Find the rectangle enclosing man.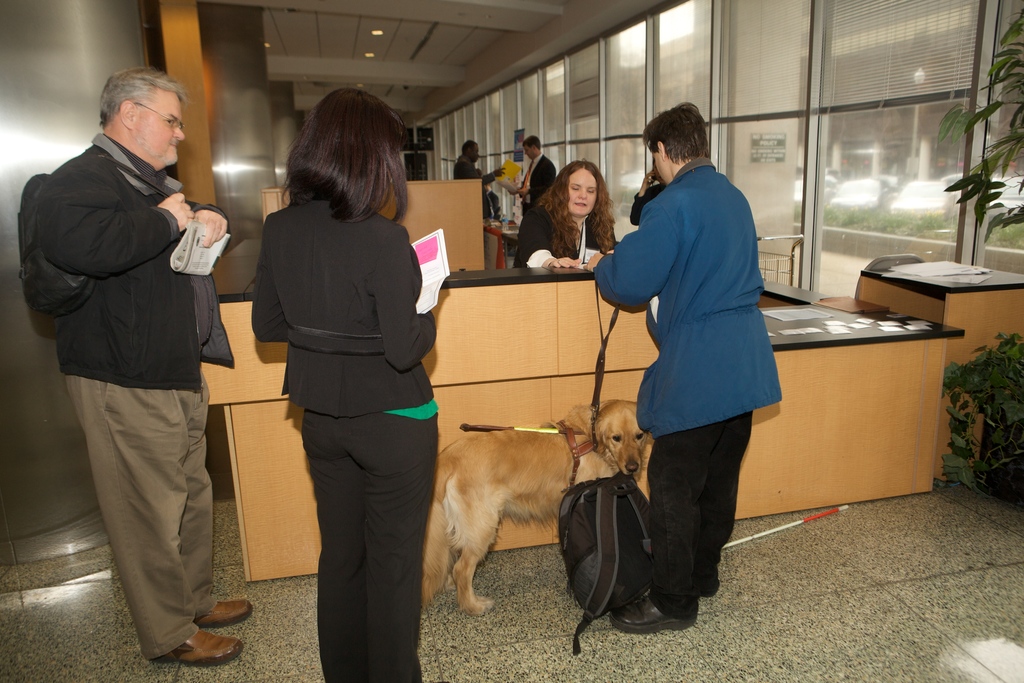
BBox(588, 103, 781, 634).
